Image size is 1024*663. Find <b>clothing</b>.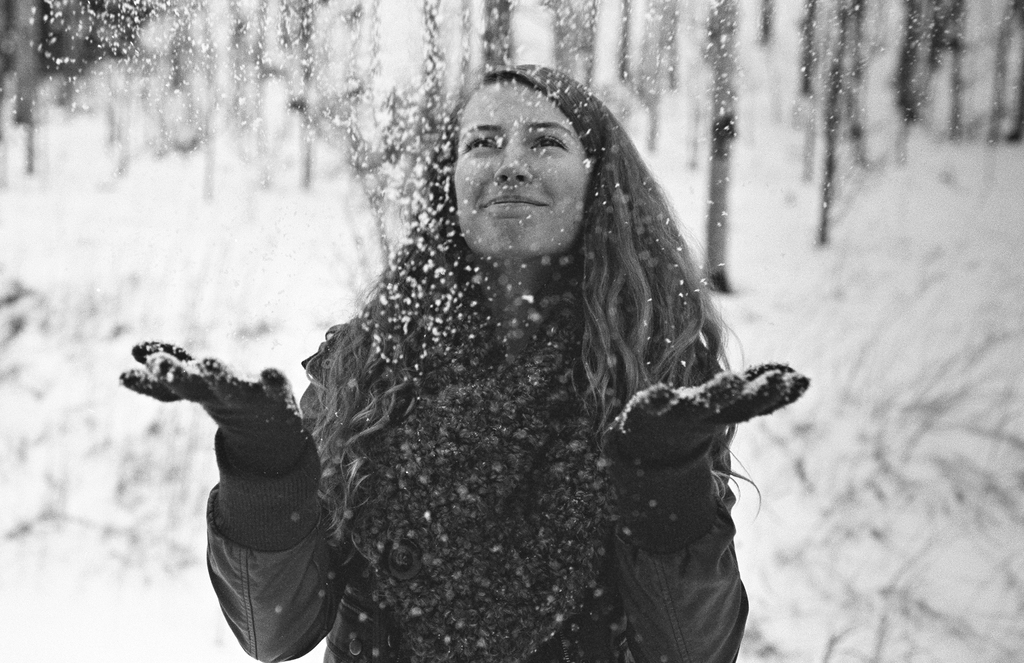
121, 51, 840, 656.
